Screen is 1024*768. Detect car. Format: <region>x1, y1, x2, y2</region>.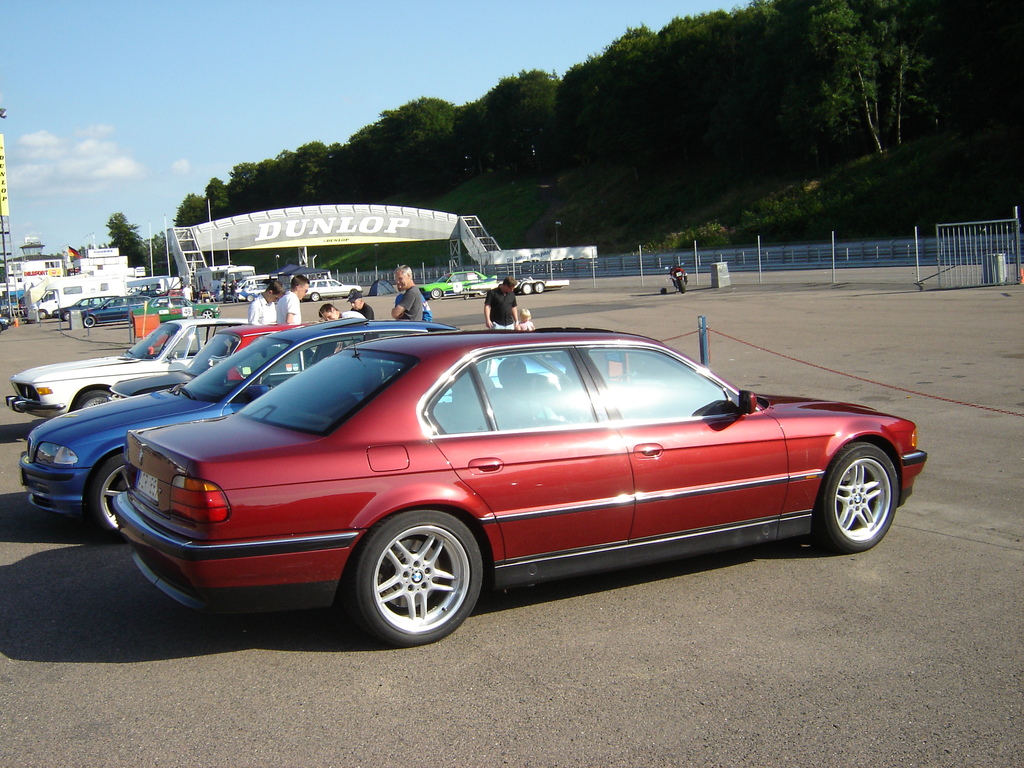
<region>83, 292, 159, 330</region>.
